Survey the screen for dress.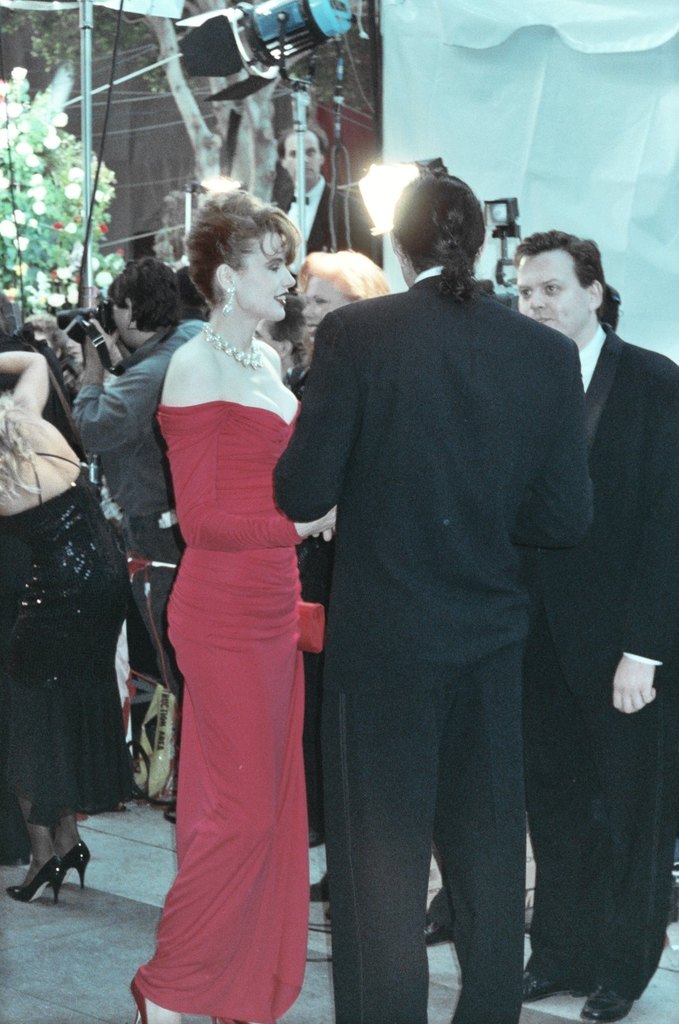
Survey found: bbox=[0, 450, 130, 826].
